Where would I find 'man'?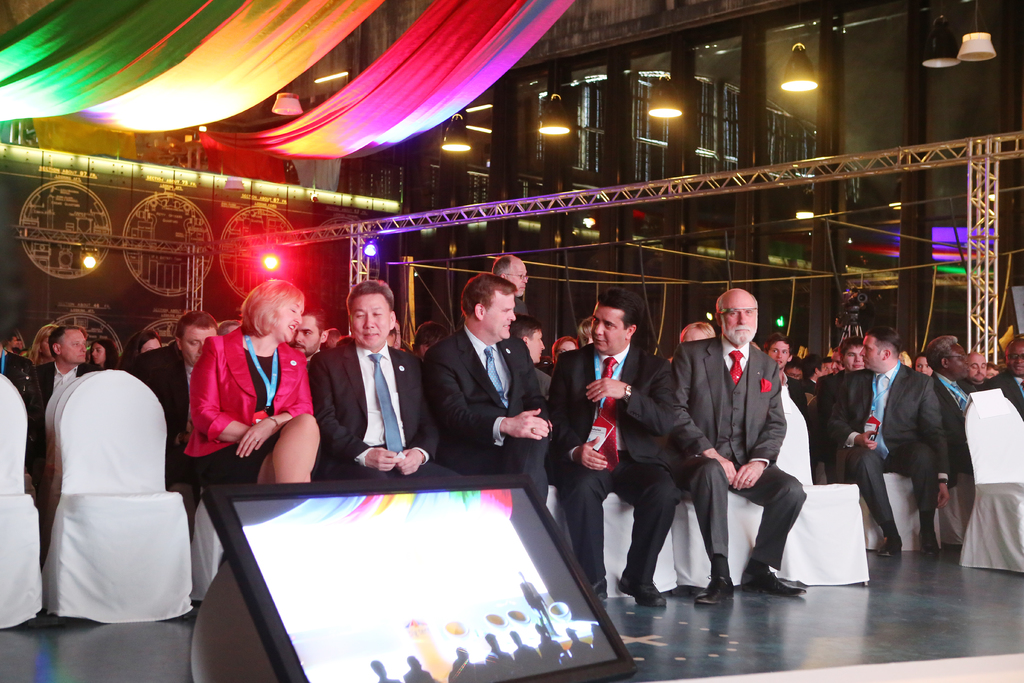
At box=[286, 299, 330, 360].
